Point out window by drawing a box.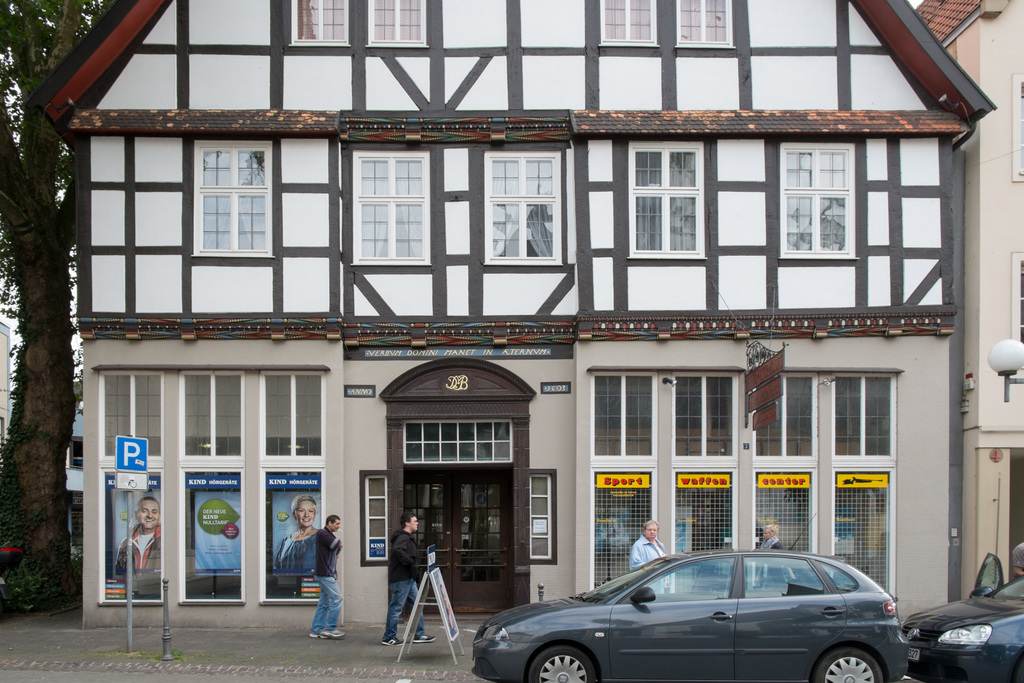
<region>636, 150, 695, 255</region>.
